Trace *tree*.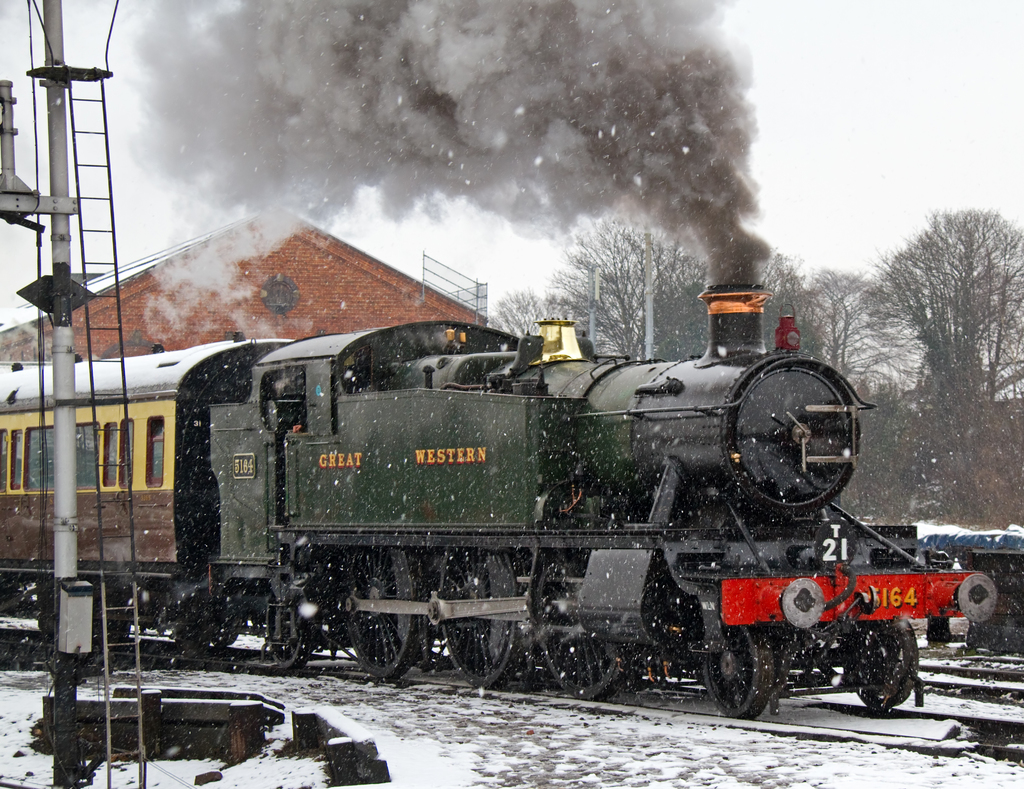
Traced to {"left": 482, "top": 292, "right": 552, "bottom": 334}.
